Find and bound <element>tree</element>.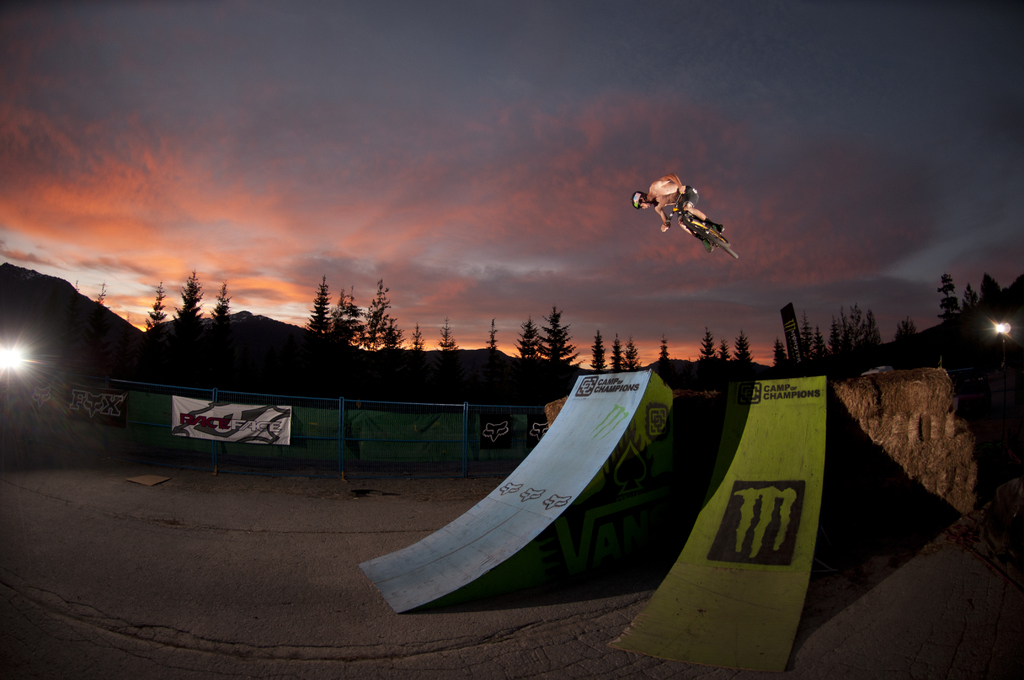
Bound: {"left": 176, "top": 271, "right": 200, "bottom": 339}.
